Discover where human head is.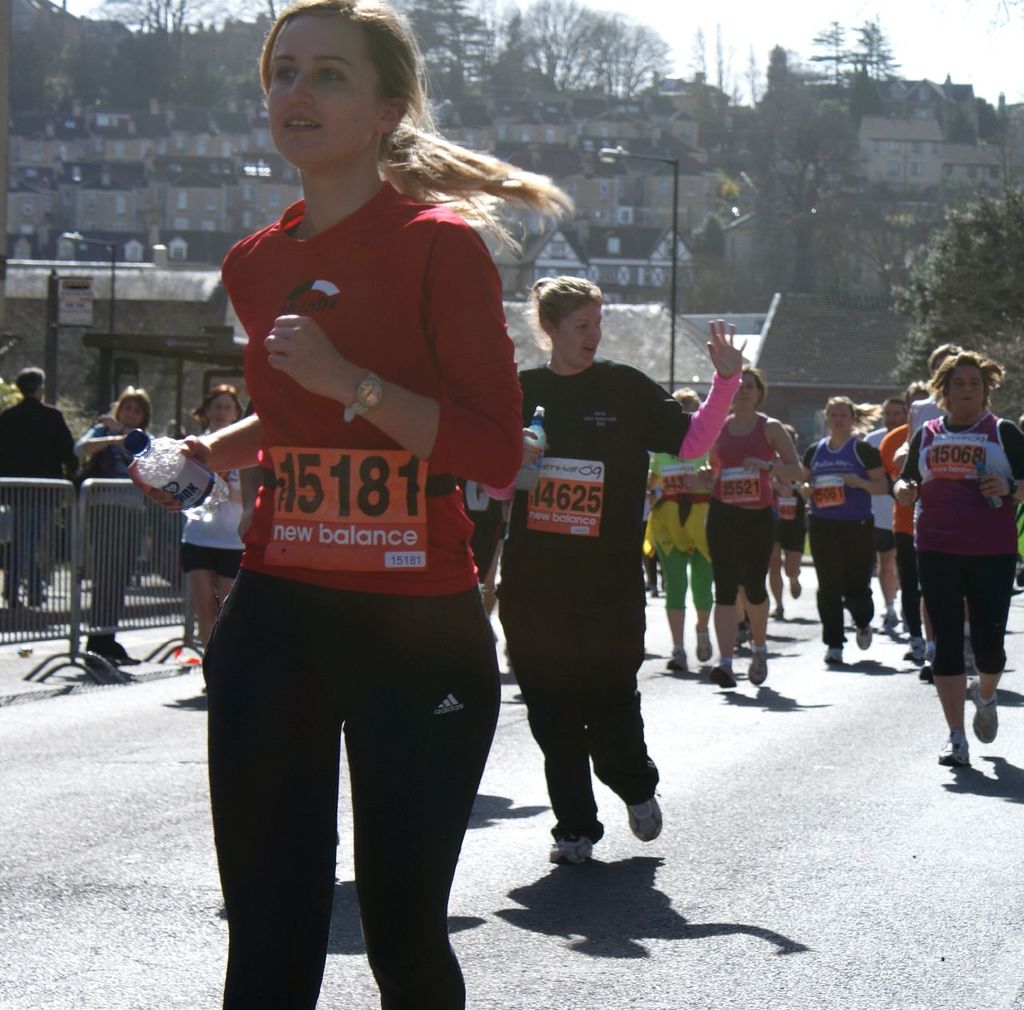
Discovered at rect(201, 387, 251, 431).
